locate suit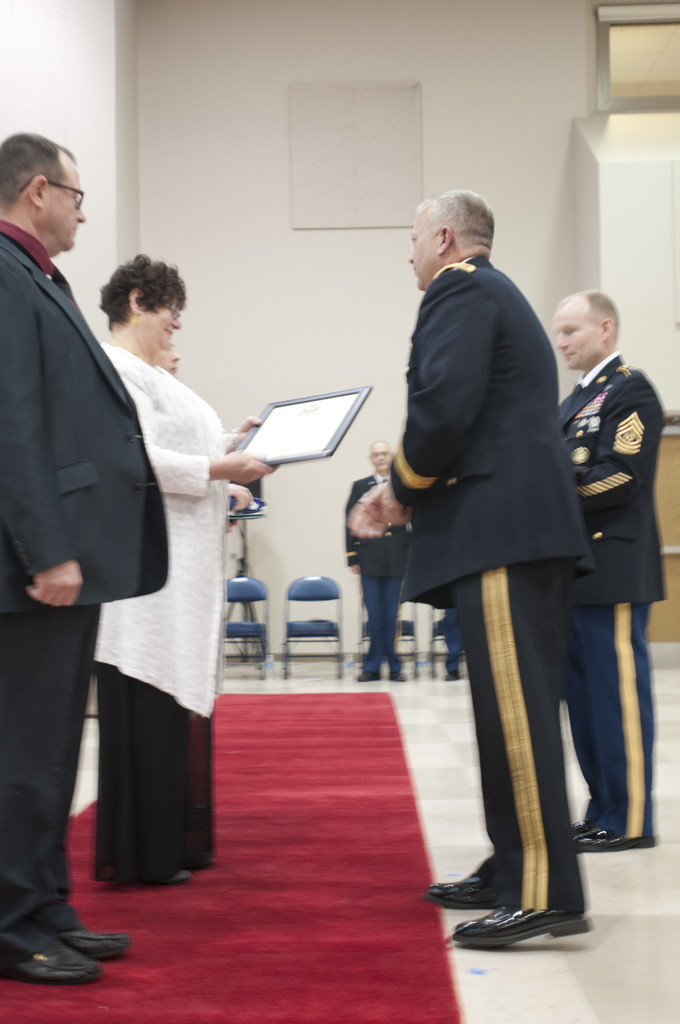
Rect(343, 469, 397, 583)
